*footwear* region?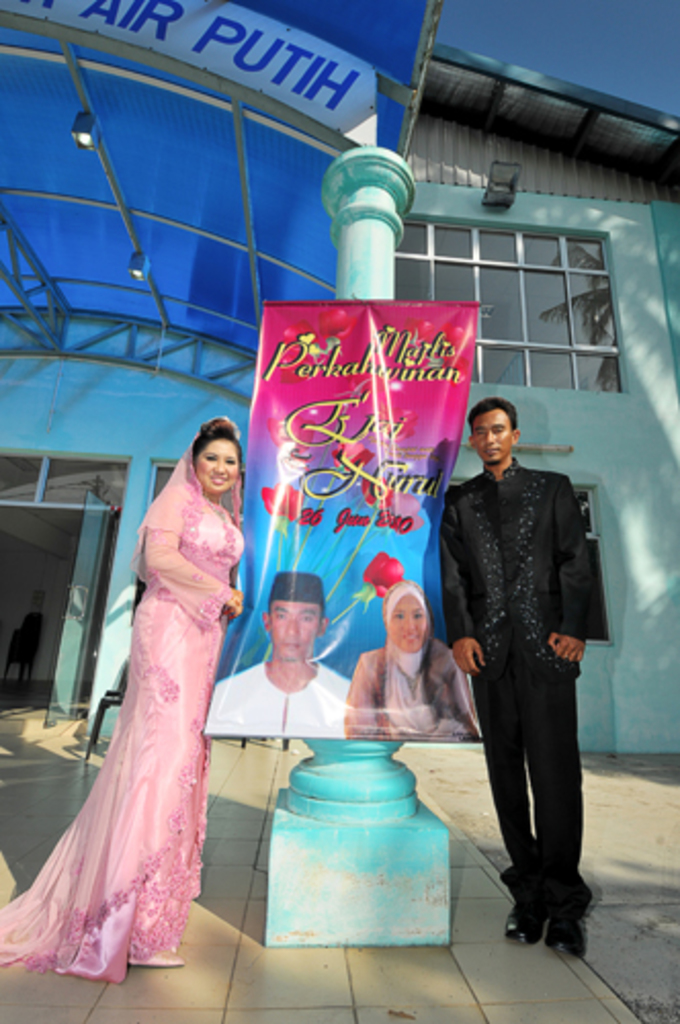
Rect(514, 885, 602, 958)
